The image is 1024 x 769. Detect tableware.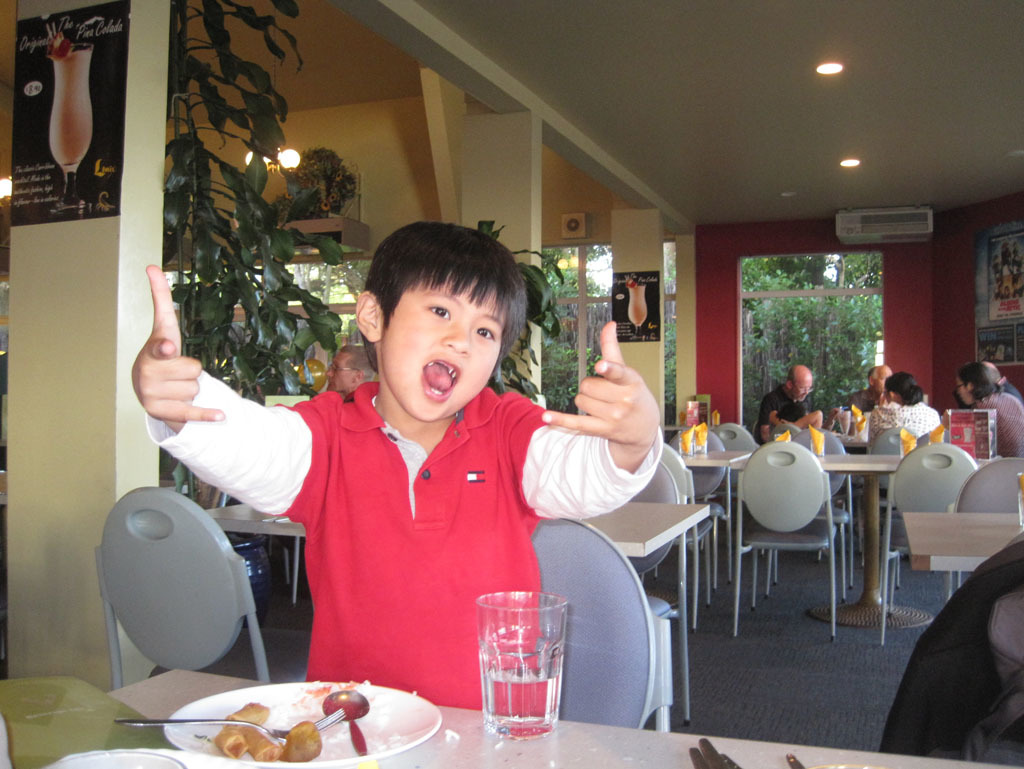
Detection: <bbox>48, 744, 216, 768</bbox>.
